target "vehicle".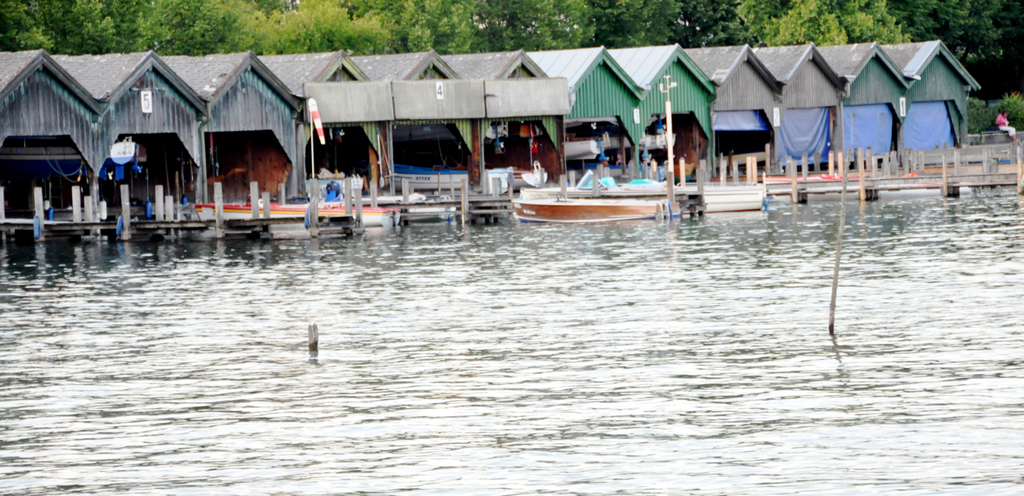
Target region: pyautogui.locateOnScreen(498, 155, 691, 222).
